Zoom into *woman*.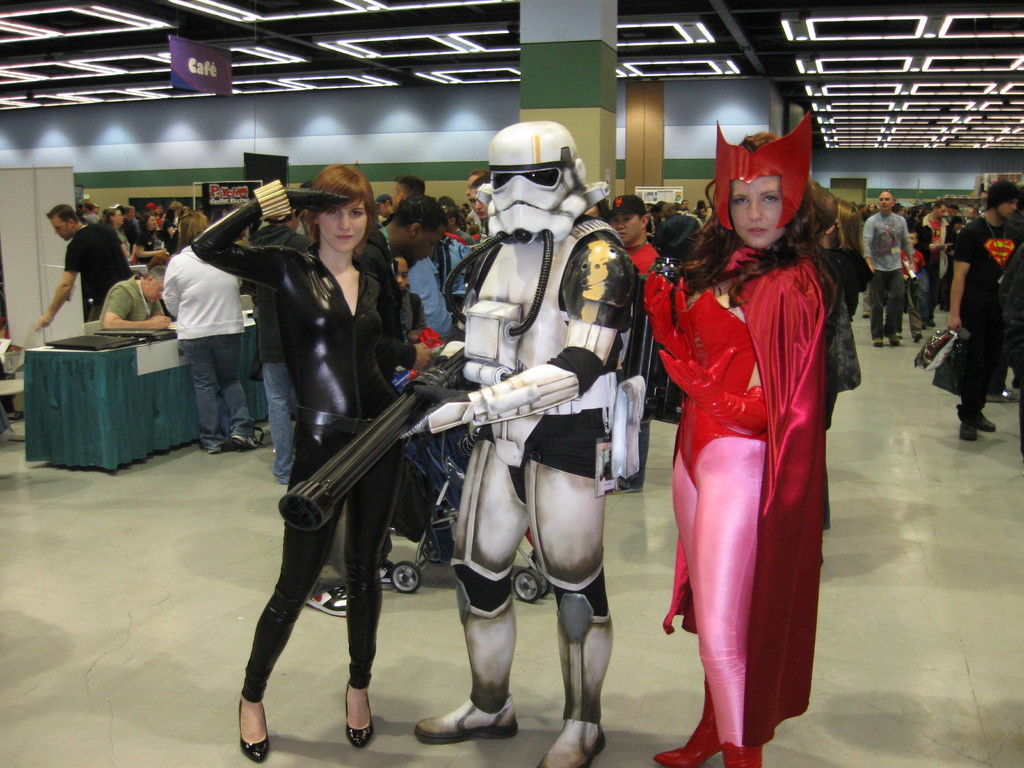
Zoom target: x1=107 y1=207 x2=136 y2=269.
